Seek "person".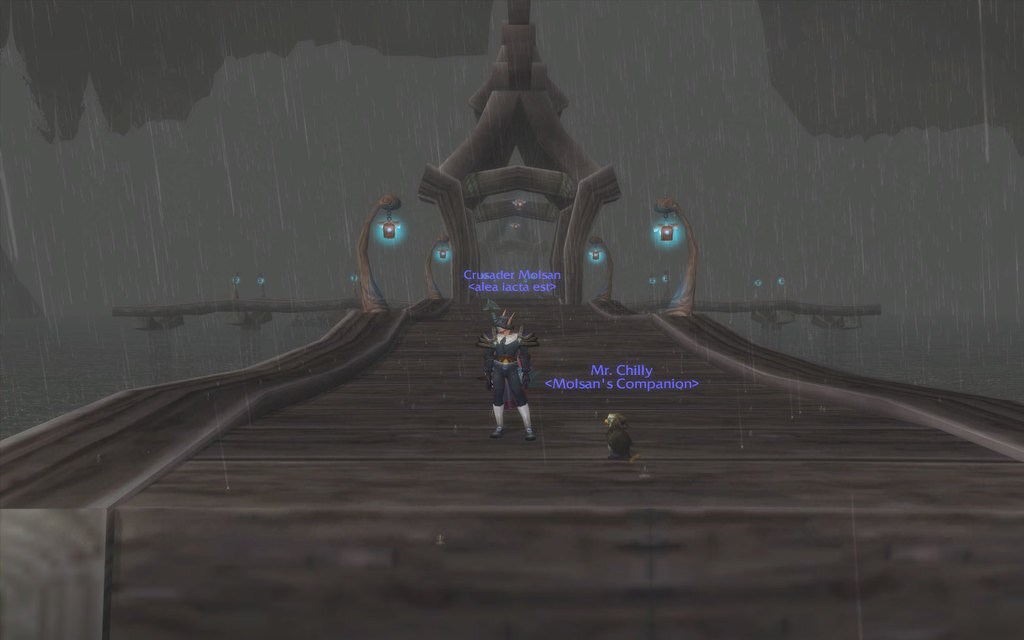
[x1=606, y1=411, x2=632, y2=462].
